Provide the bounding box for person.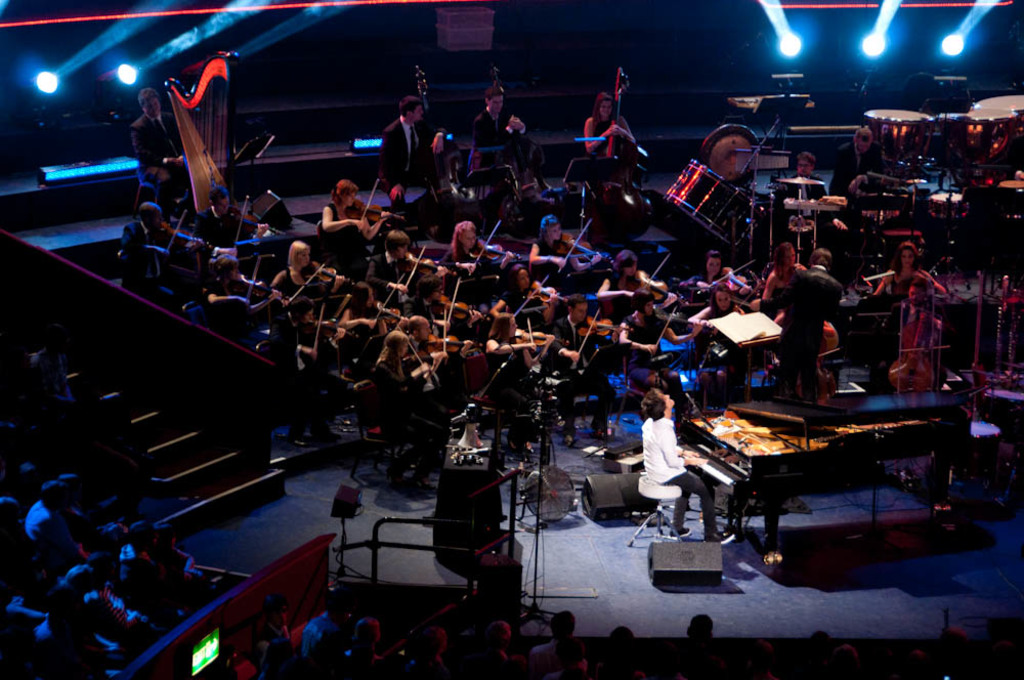
<bbox>861, 248, 953, 317</bbox>.
